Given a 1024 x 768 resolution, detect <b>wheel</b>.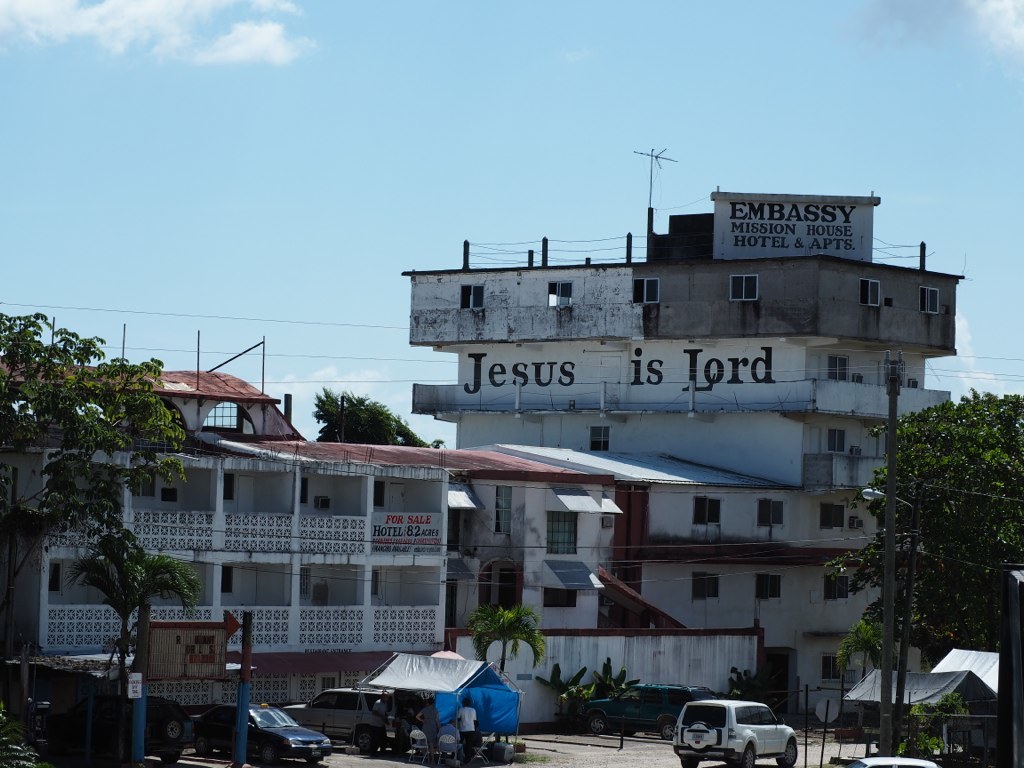
select_region(660, 723, 674, 740).
